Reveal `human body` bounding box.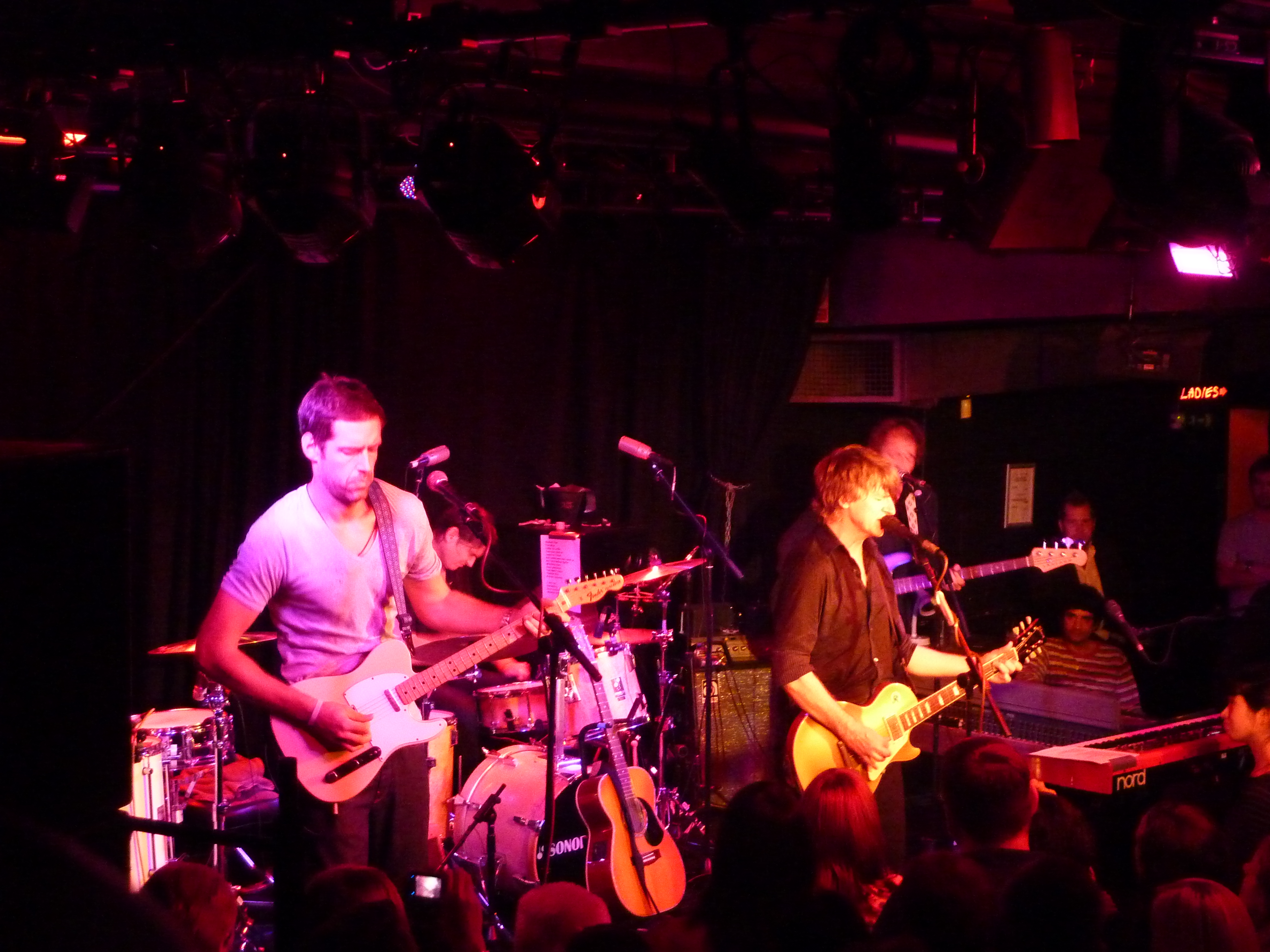
Revealed: 421:163:442:211.
